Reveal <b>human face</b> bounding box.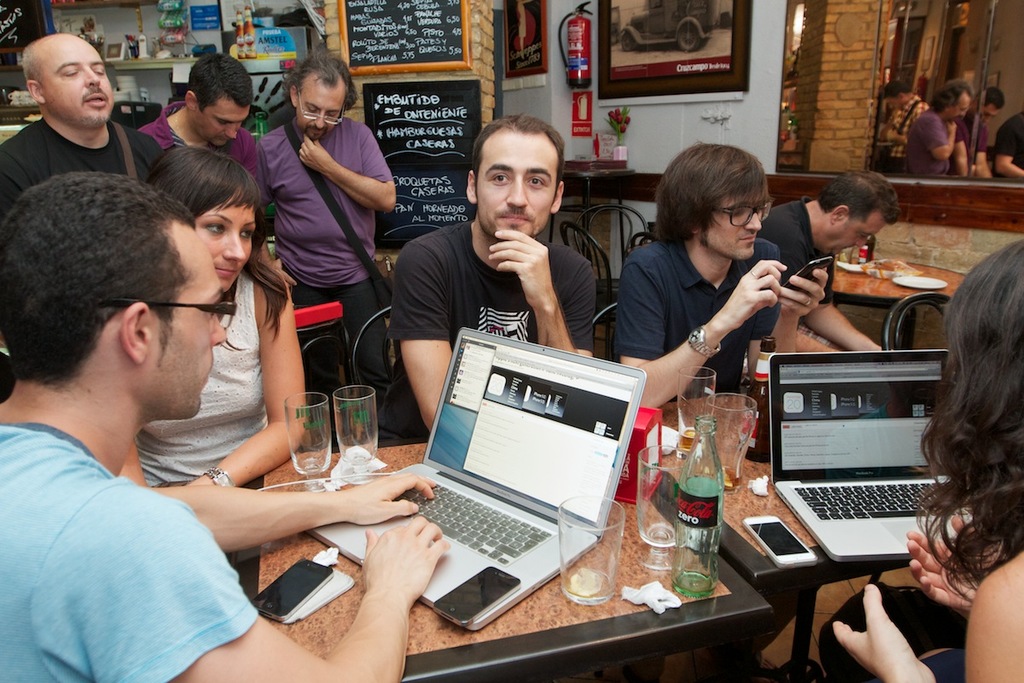
Revealed: 146 224 230 414.
